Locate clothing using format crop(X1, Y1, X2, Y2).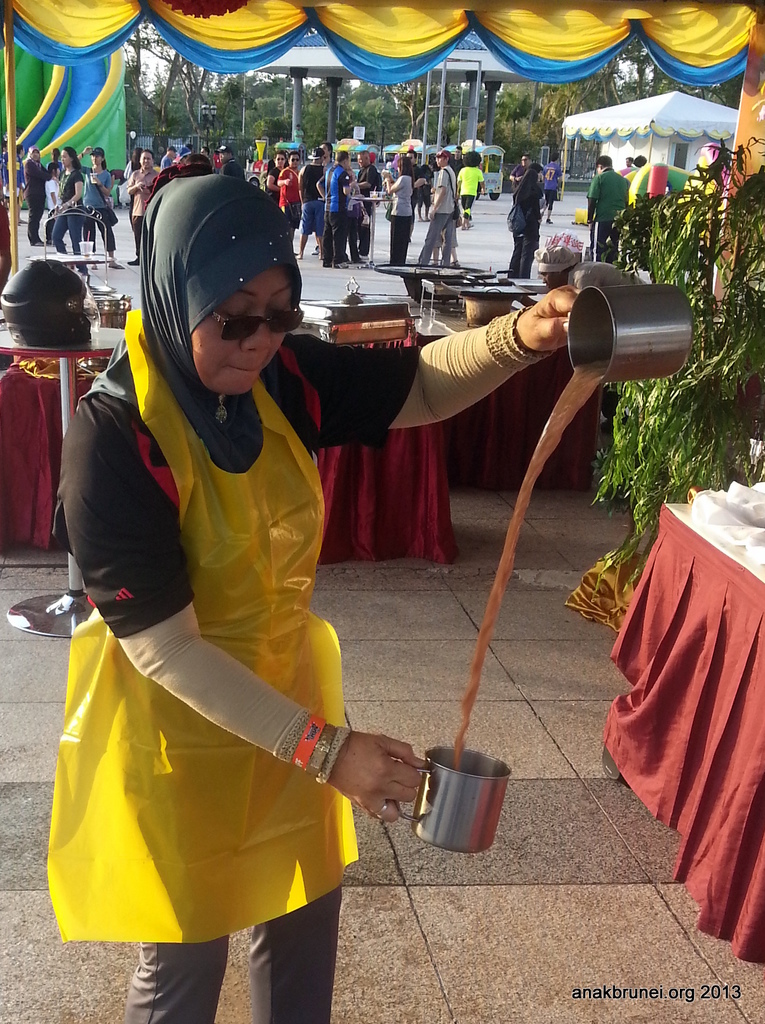
crop(589, 164, 631, 257).
